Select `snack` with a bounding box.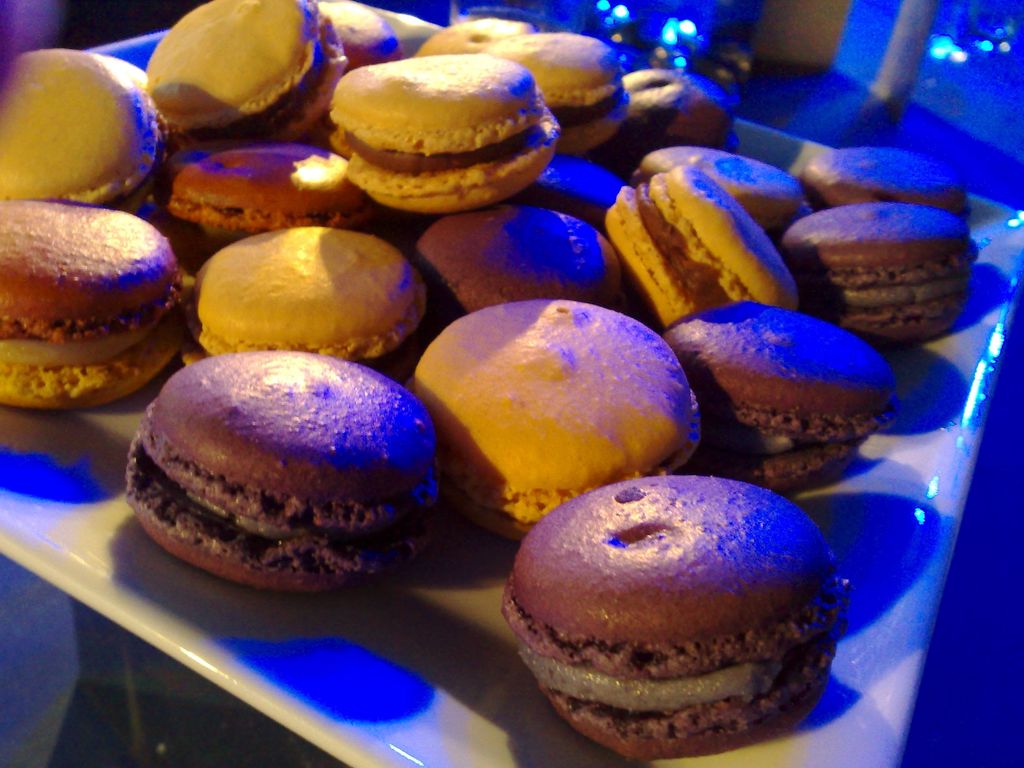
select_region(788, 143, 968, 209).
